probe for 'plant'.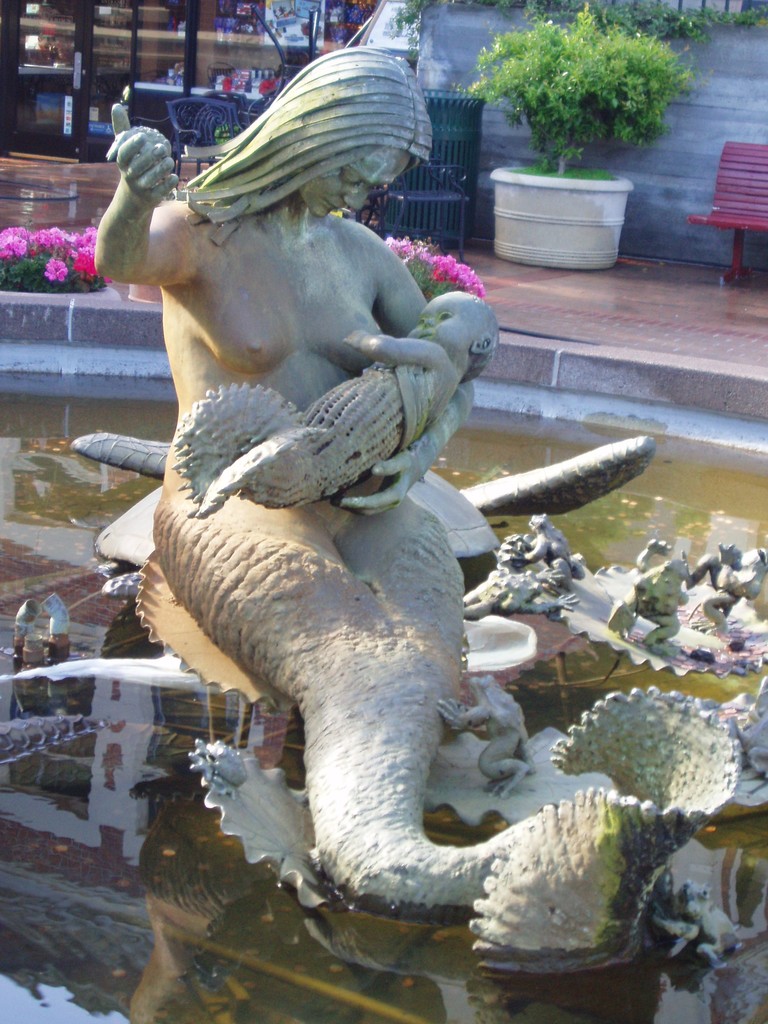
Probe result: rect(390, 223, 497, 310).
